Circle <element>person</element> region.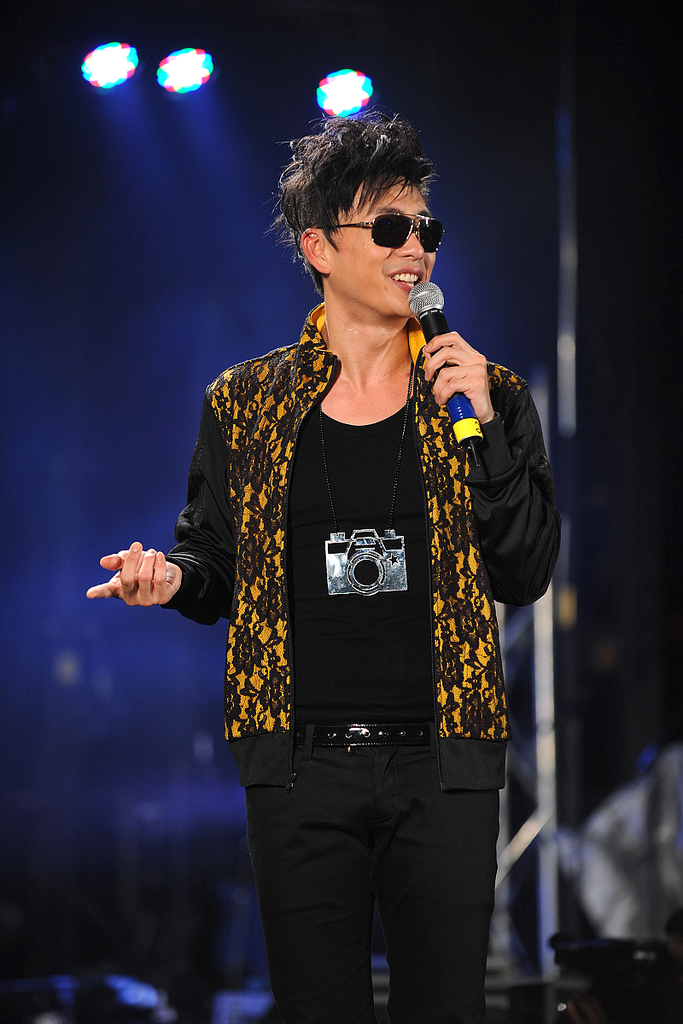
Region: detection(133, 77, 565, 1023).
